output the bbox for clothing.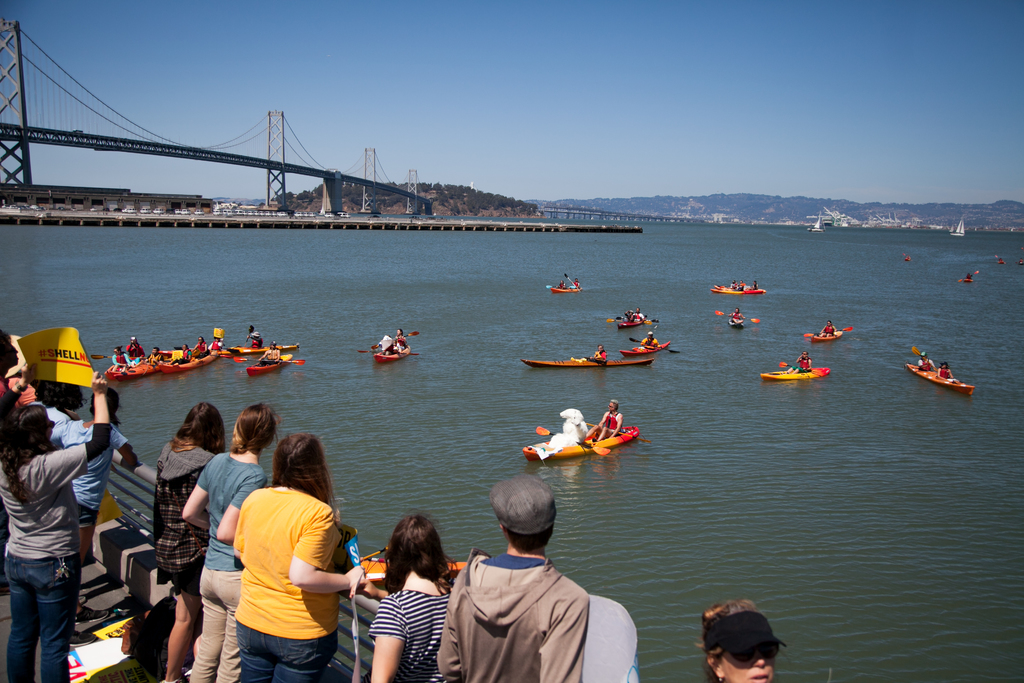
BBox(932, 360, 955, 380).
